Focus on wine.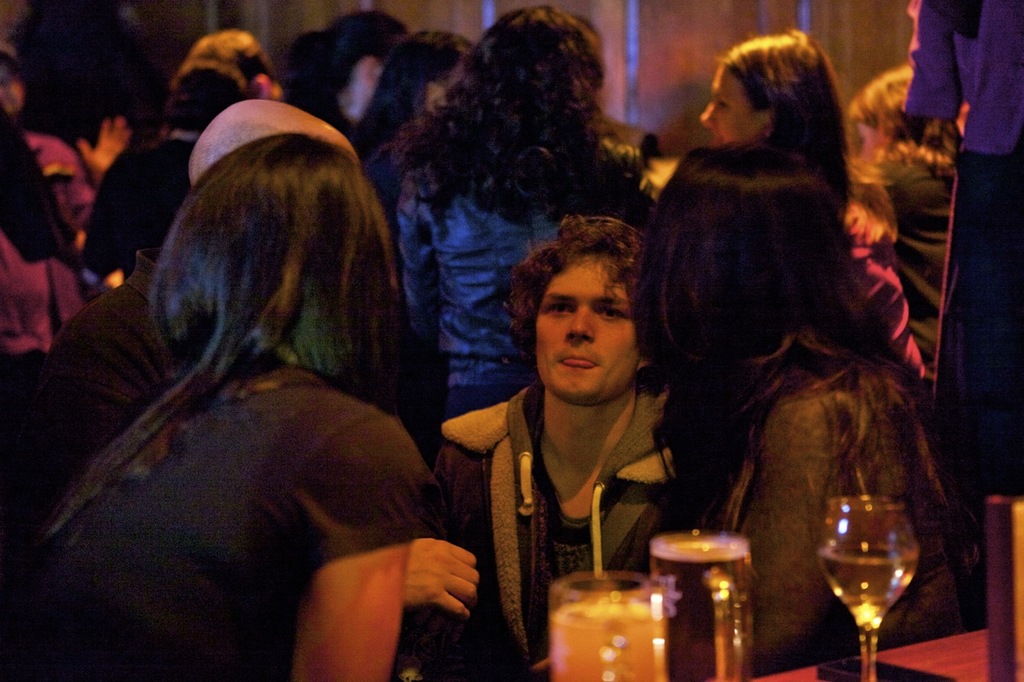
Focused at rect(549, 604, 667, 681).
